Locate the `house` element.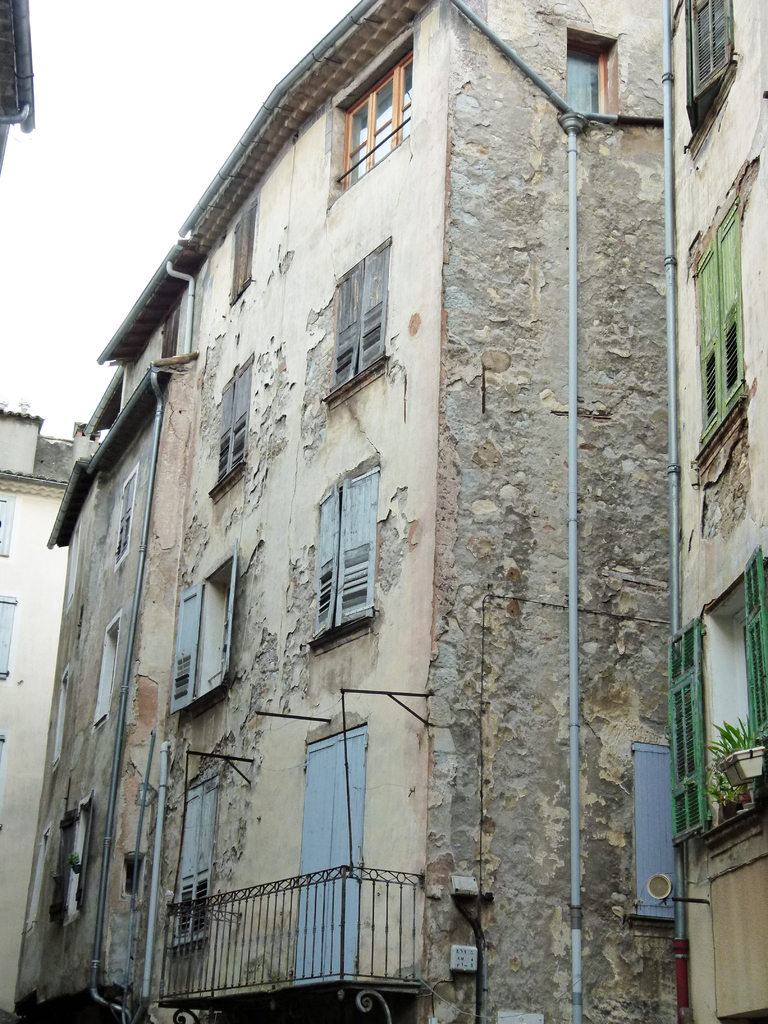
Element bbox: [0,405,102,1023].
